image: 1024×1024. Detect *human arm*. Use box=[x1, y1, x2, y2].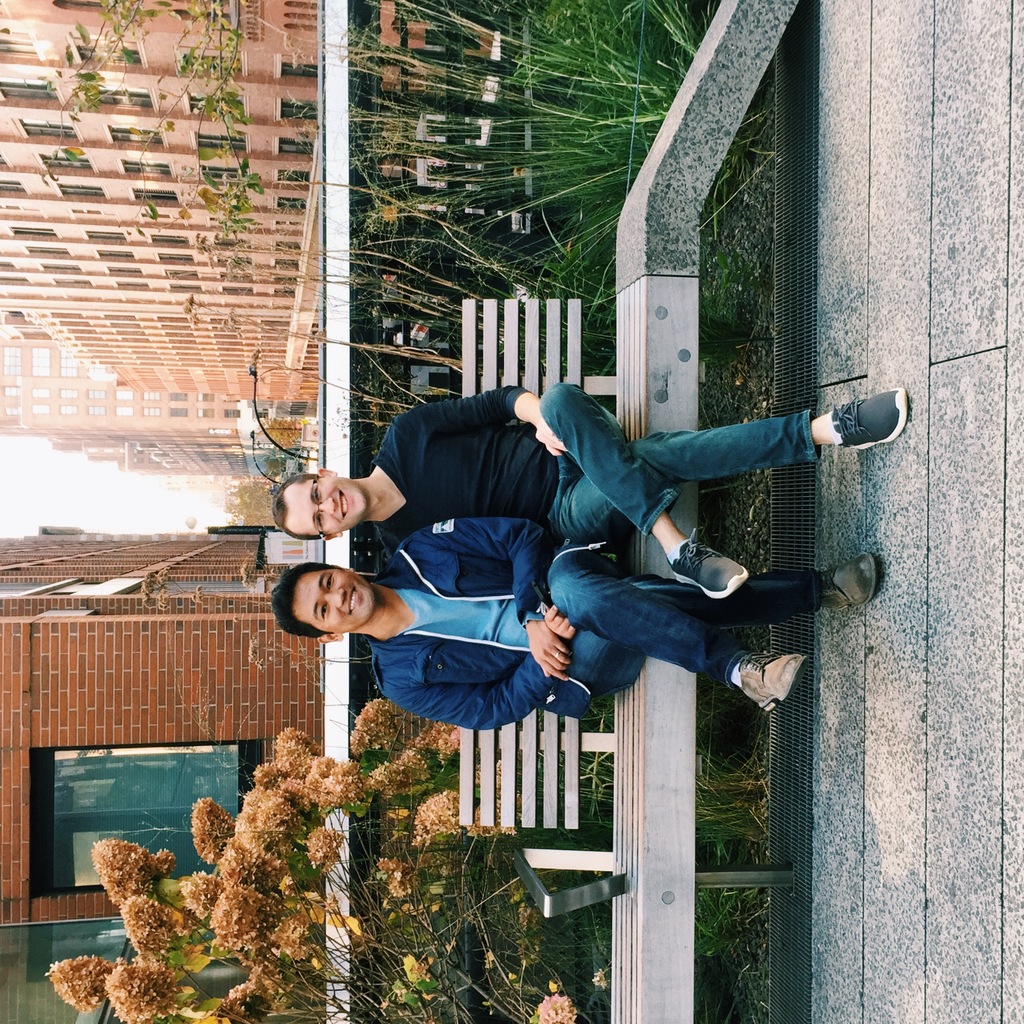
box=[380, 517, 576, 691].
